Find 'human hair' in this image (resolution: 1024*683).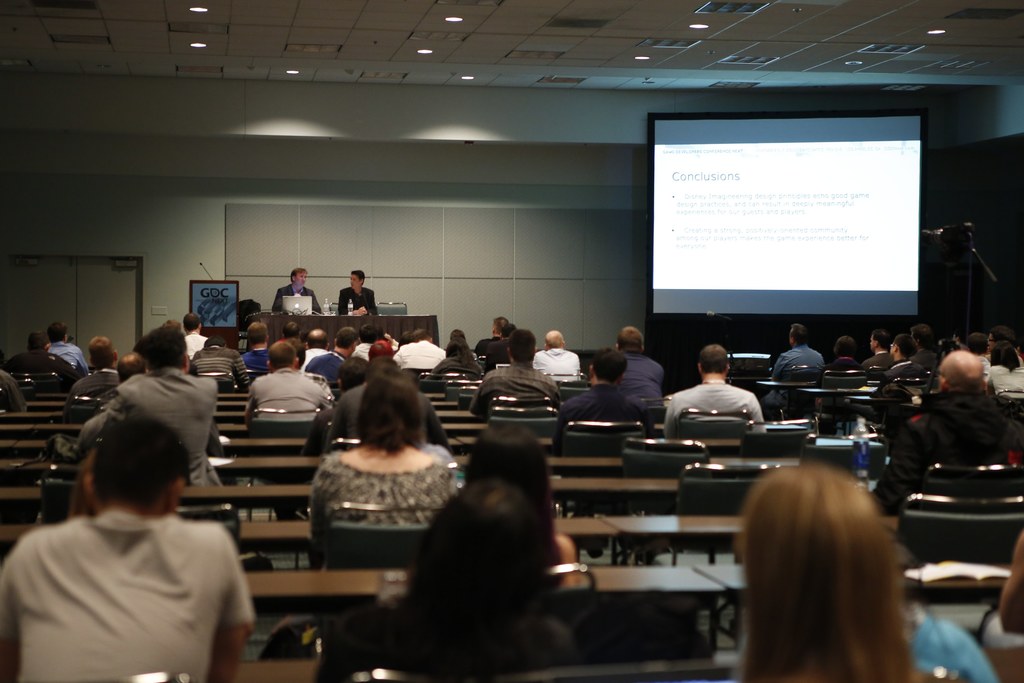
rect(509, 322, 540, 383).
